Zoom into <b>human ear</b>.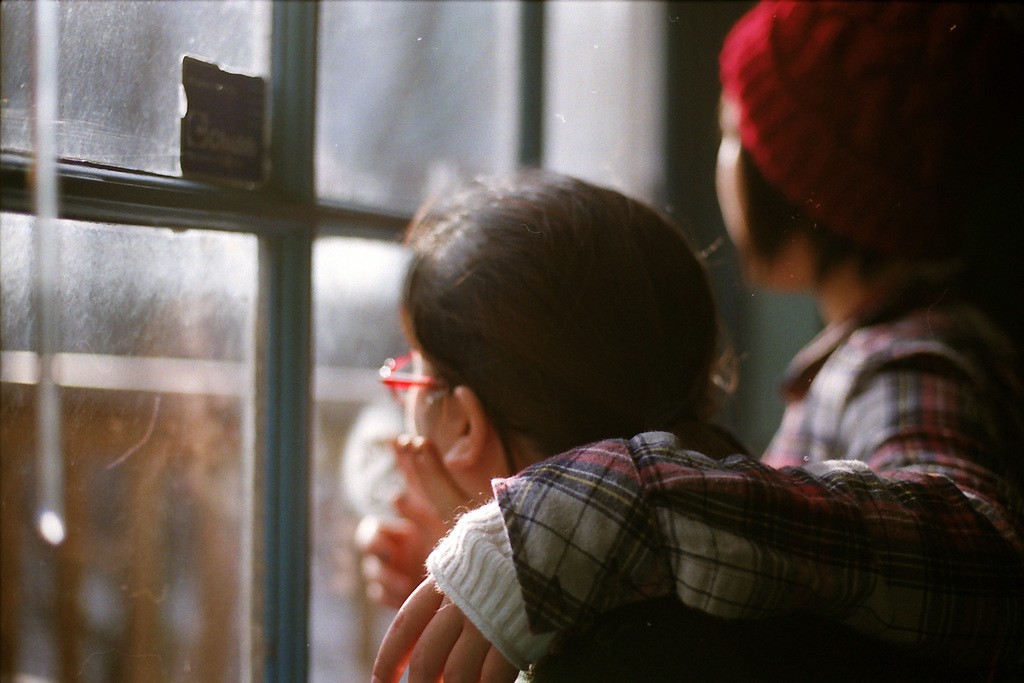
Zoom target: region(439, 380, 494, 472).
